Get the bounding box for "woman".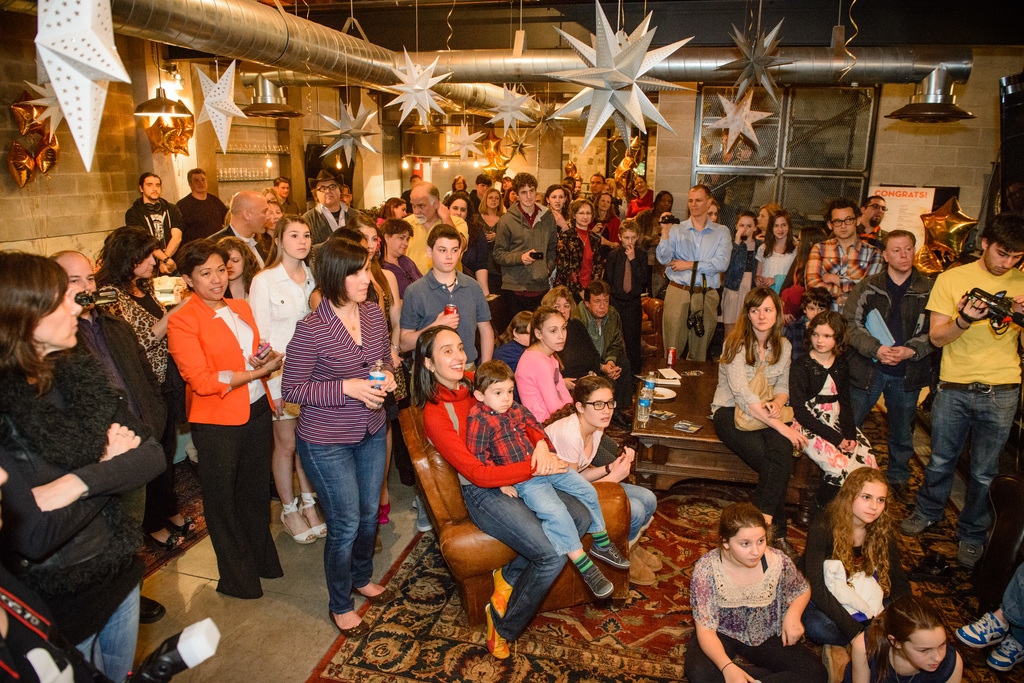
rect(0, 245, 166, 682).
